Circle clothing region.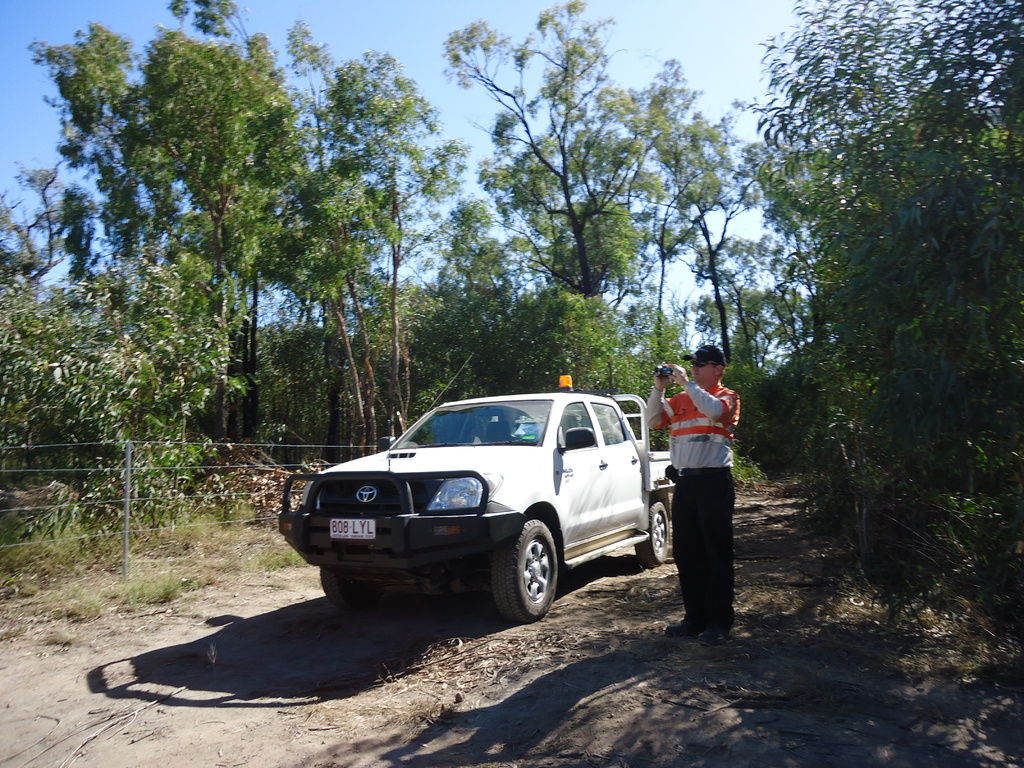
Region: x1=654 y1=348 x2=743 y2=633.
